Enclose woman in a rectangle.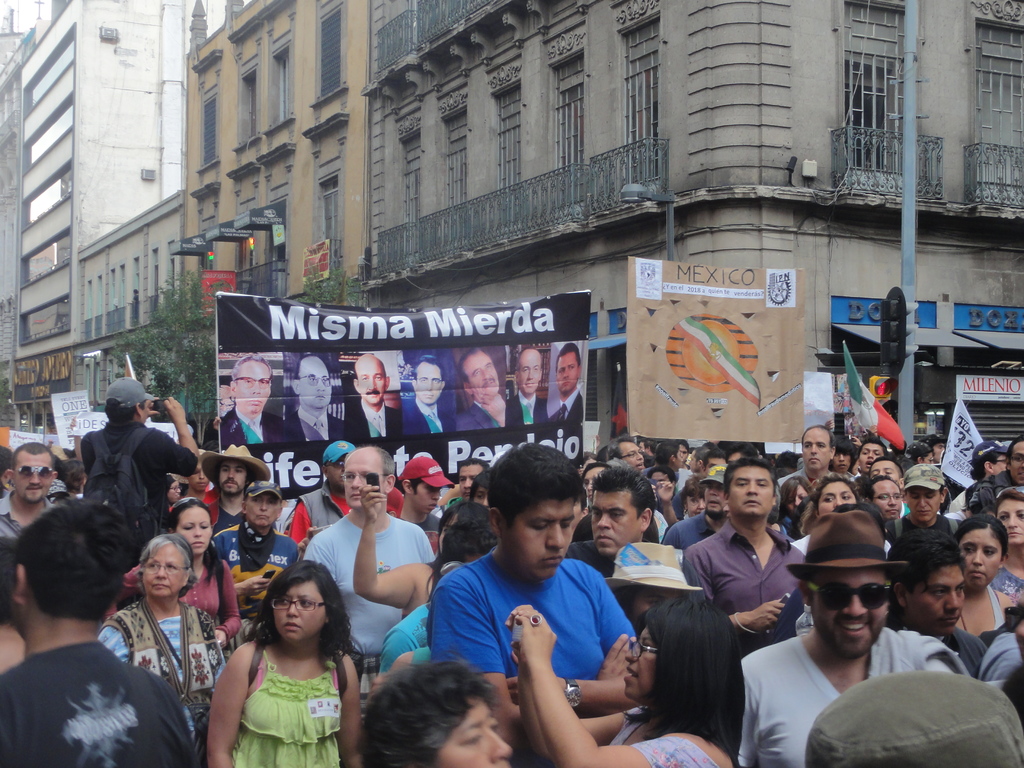
detection(193, 570, 364, 765).
